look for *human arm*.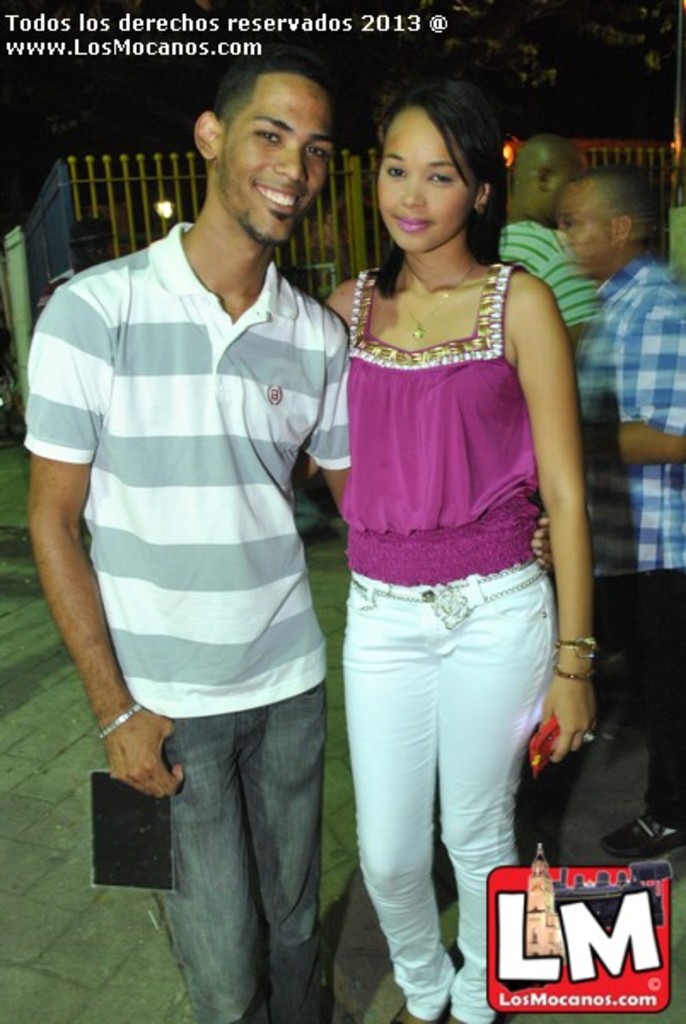
Found: {"x1": 578, "y1": 285, "x2": 684, "y2": 461}.
